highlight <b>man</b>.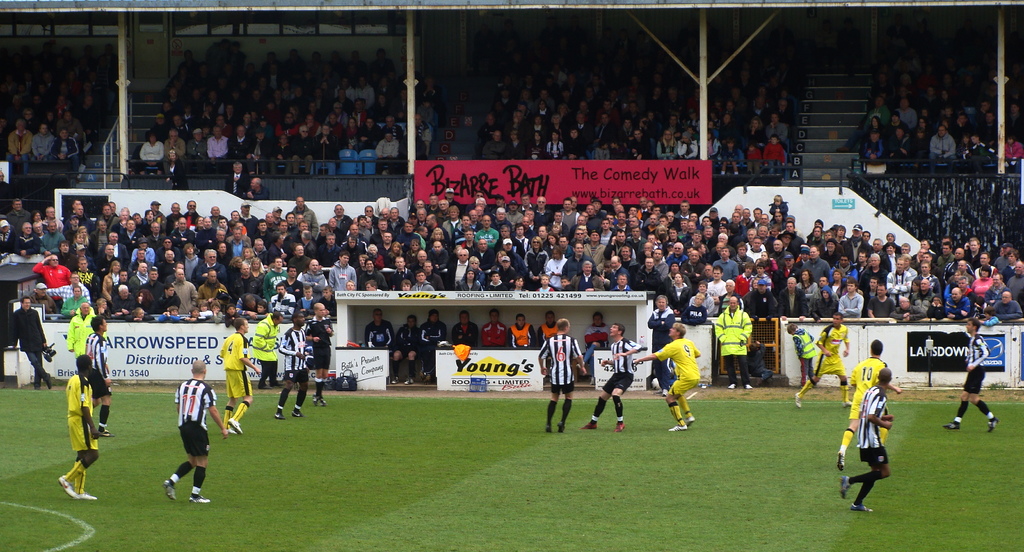
Highlighted region: 477 310 508 346.
